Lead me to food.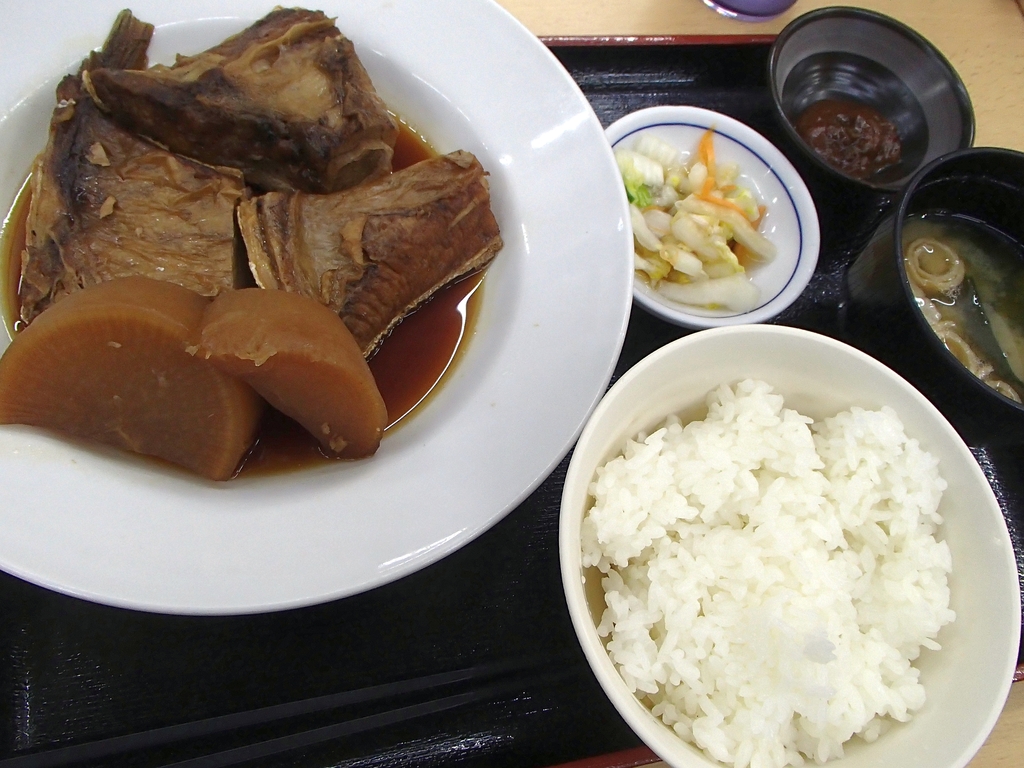
Lead to detection(625, 125, 777, 303).
